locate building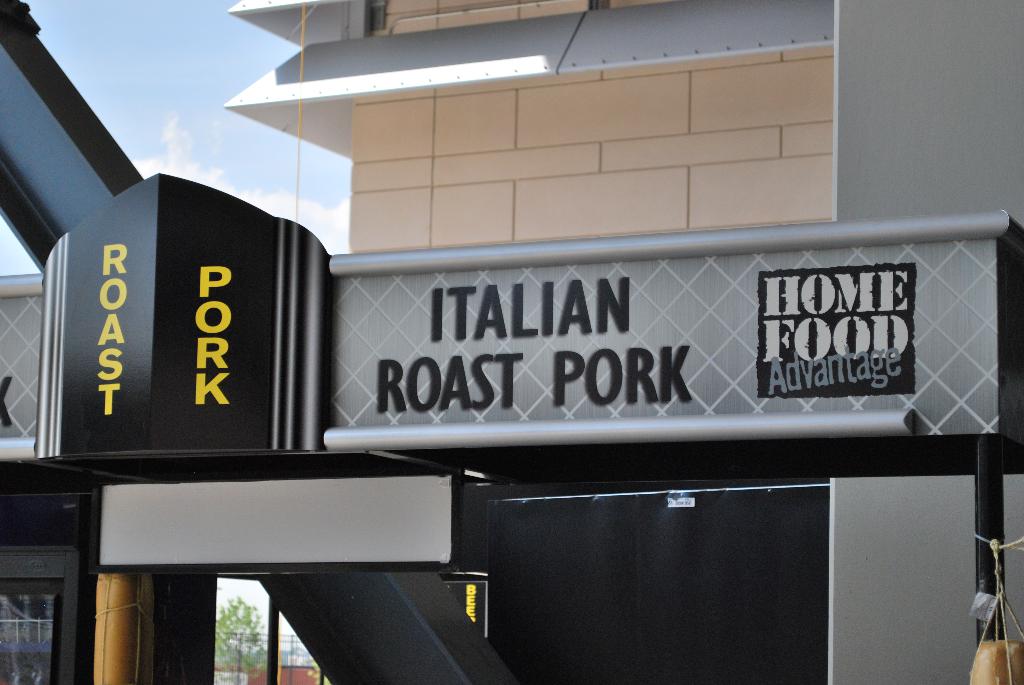
{"left": 0, "top": 0, "right": 1023, "bottom": 684}
